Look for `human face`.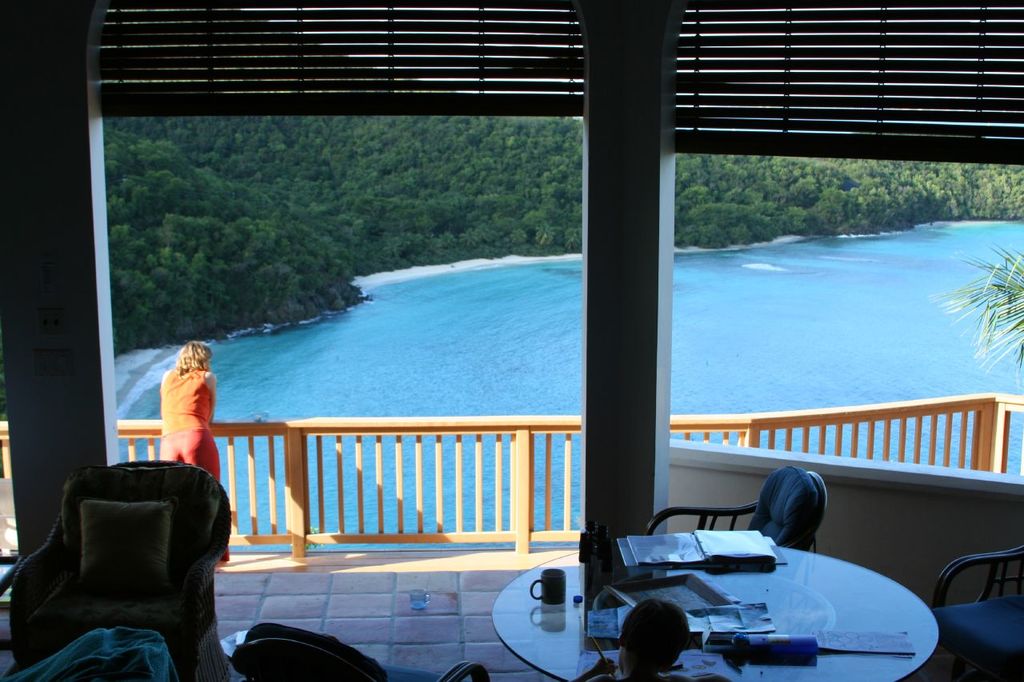
Found: x1=200, y1=348, x2=210, y2=377.
